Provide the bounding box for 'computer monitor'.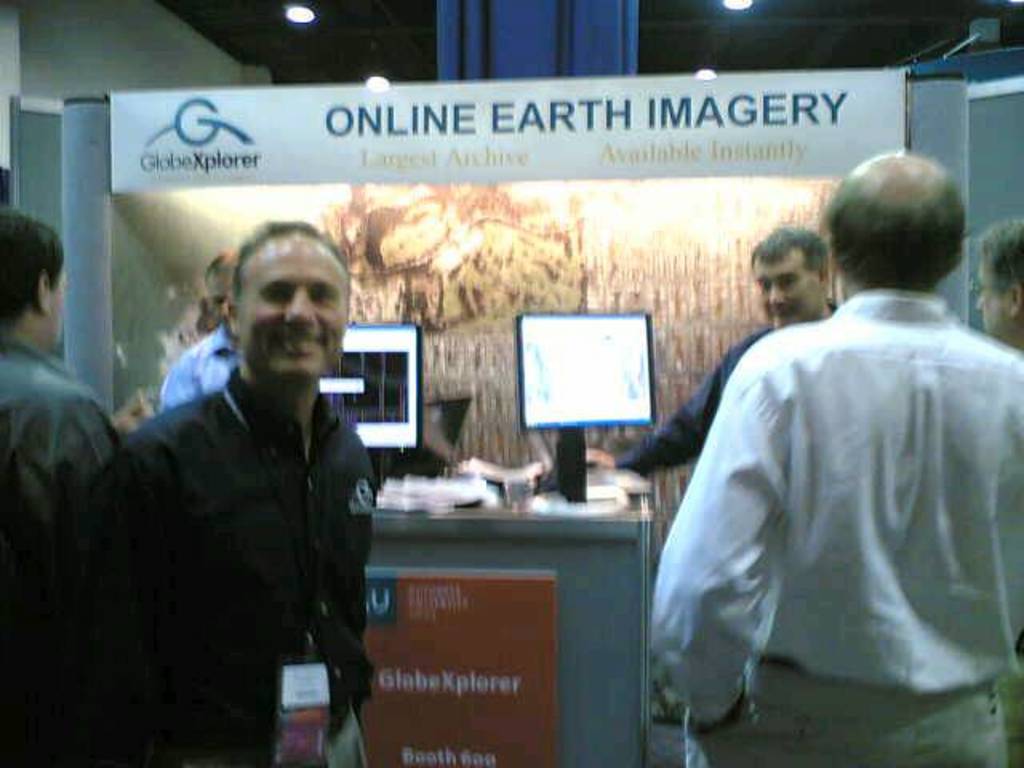
(left=514, top=310, right=666, bottom=512).
